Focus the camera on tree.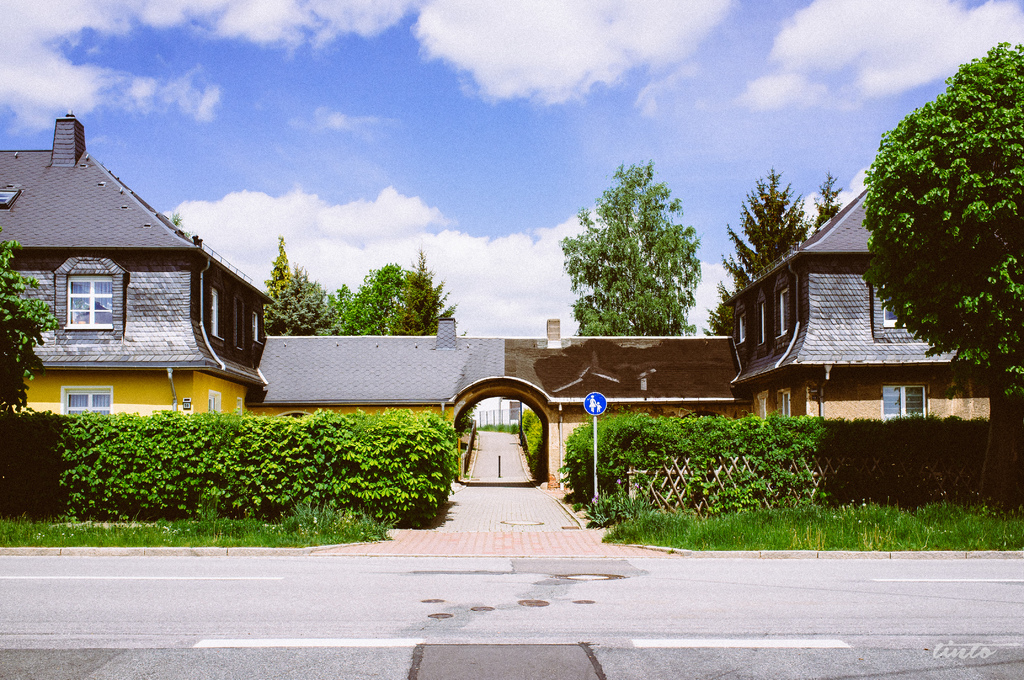
Focus region: (x1=866, y1=31, x2=1023, y2=513).
